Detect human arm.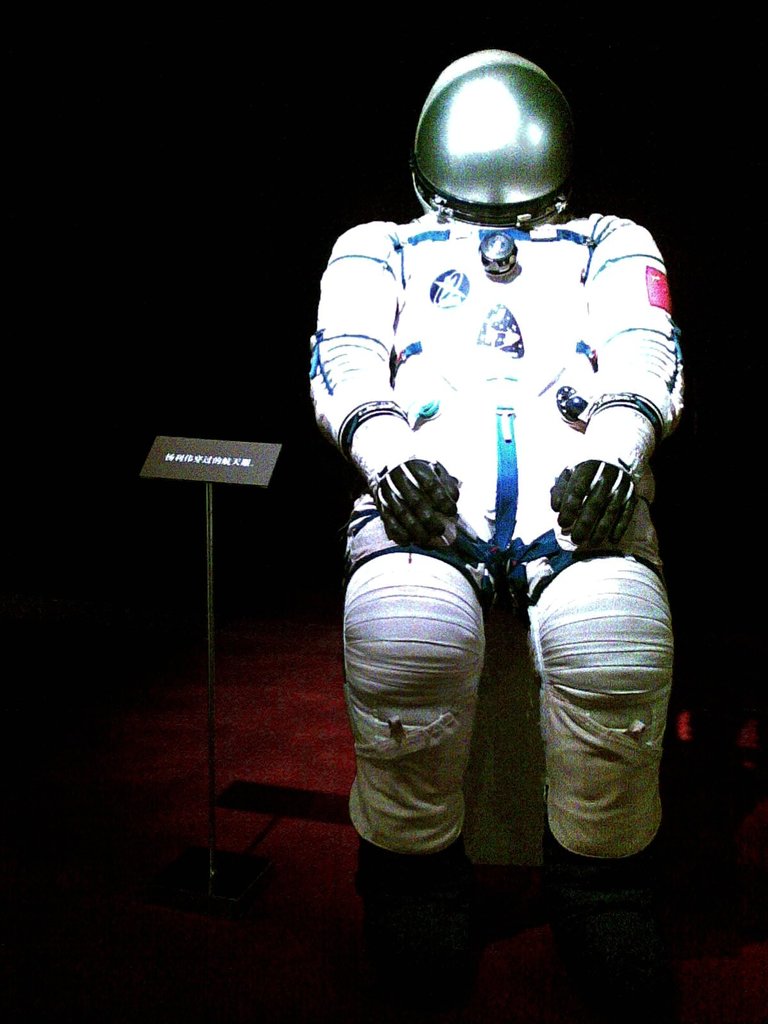
Detected at x1=537, y1=221, x2=689, y2=550.
